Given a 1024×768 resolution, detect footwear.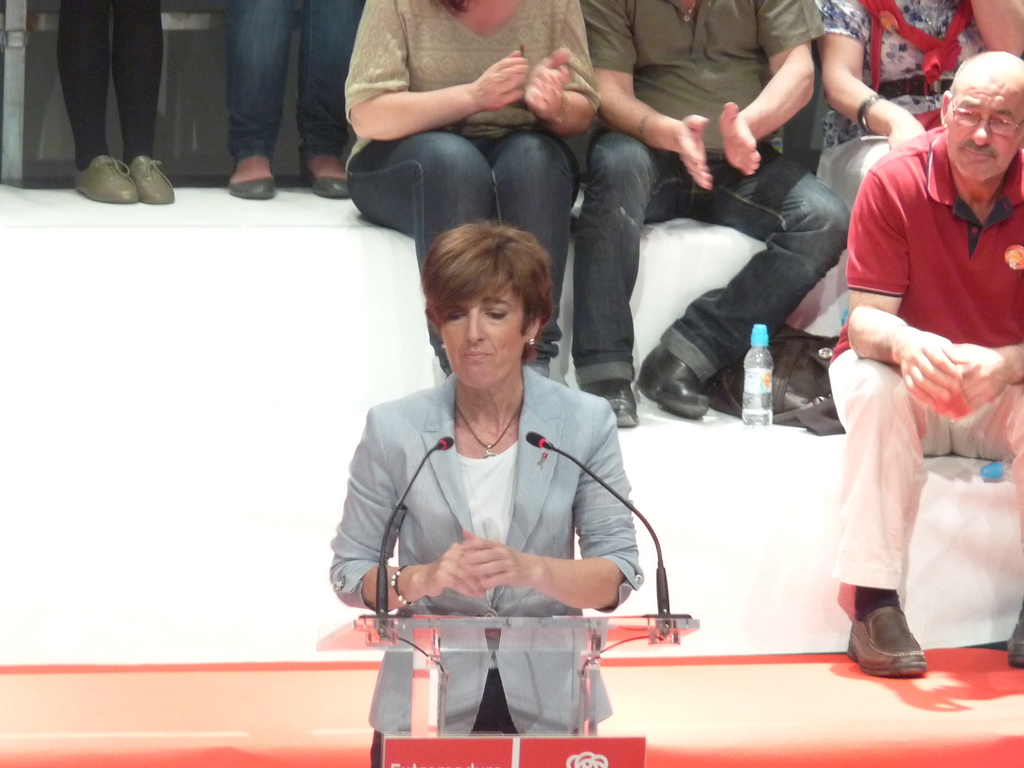
rect(853, 597, 937, 691).
